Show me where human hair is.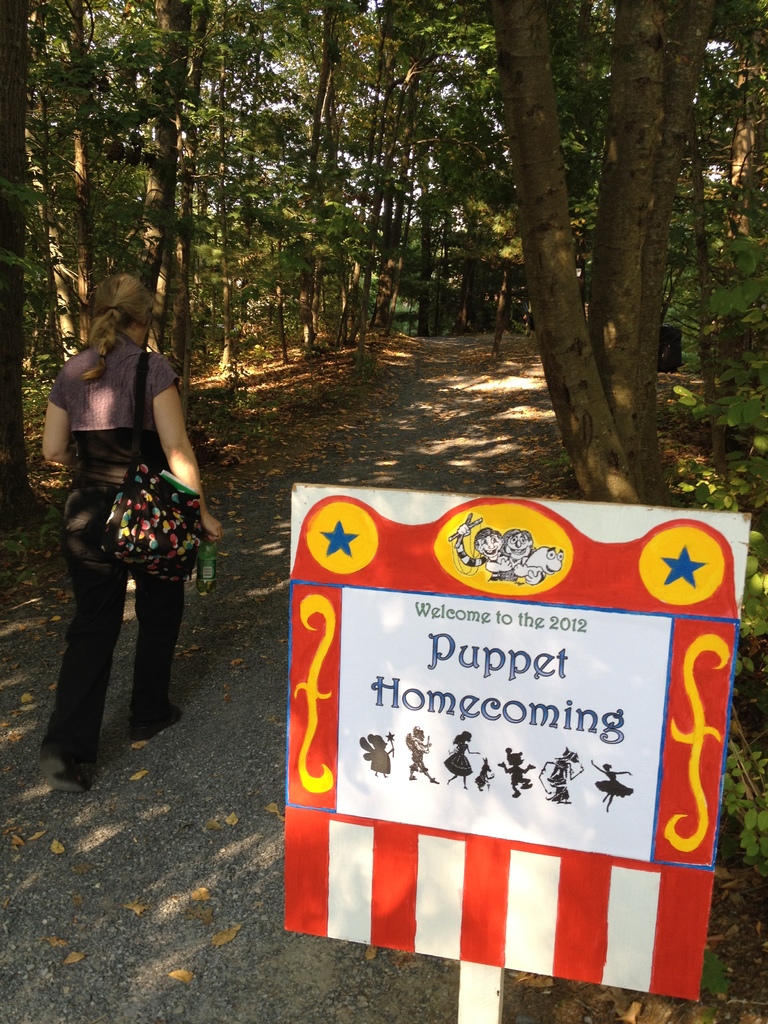
human hair is at (left=504, top=529, right=534, bottom=543).
